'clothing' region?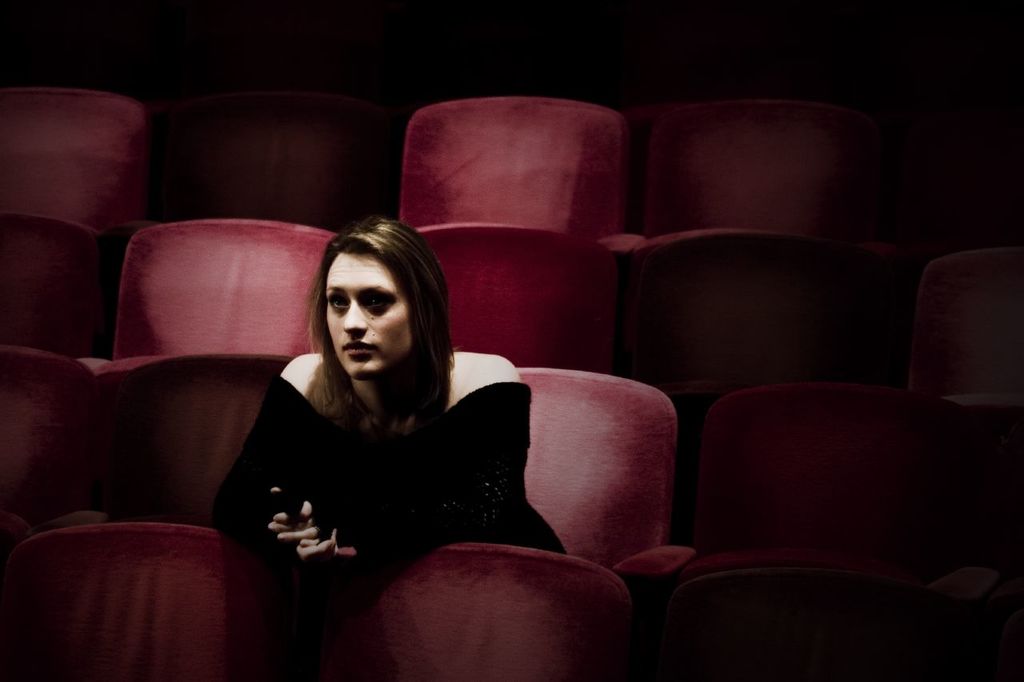
[211, 379, 565, 585]
